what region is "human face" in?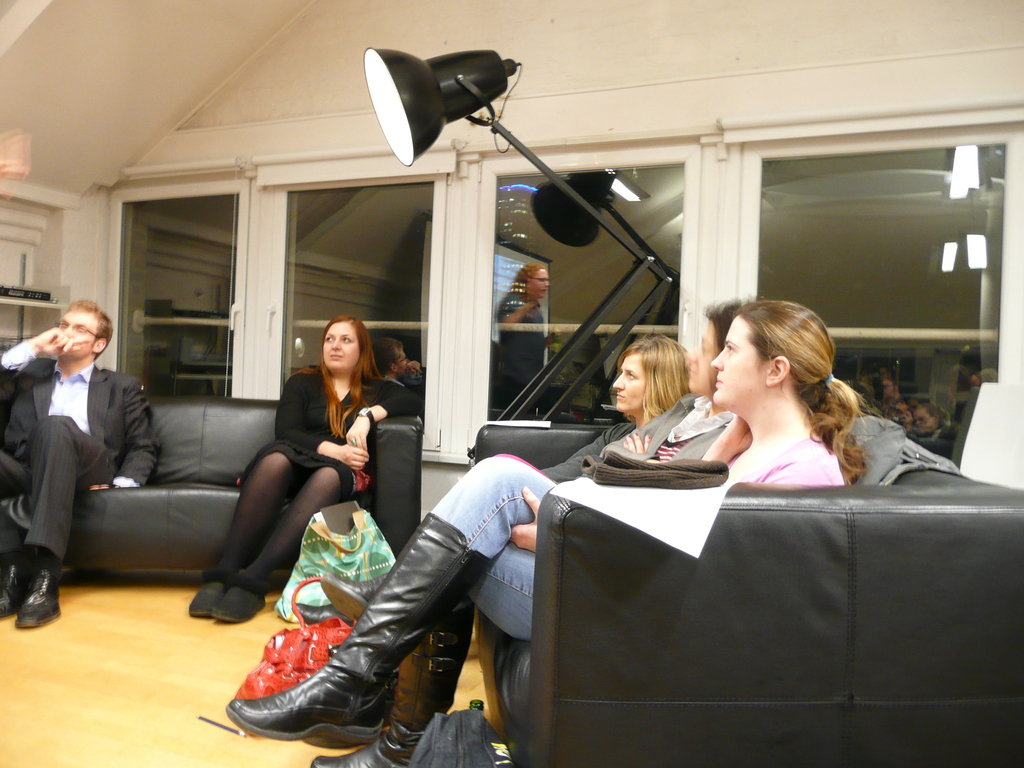
box=[680, 311, 719, 398].
